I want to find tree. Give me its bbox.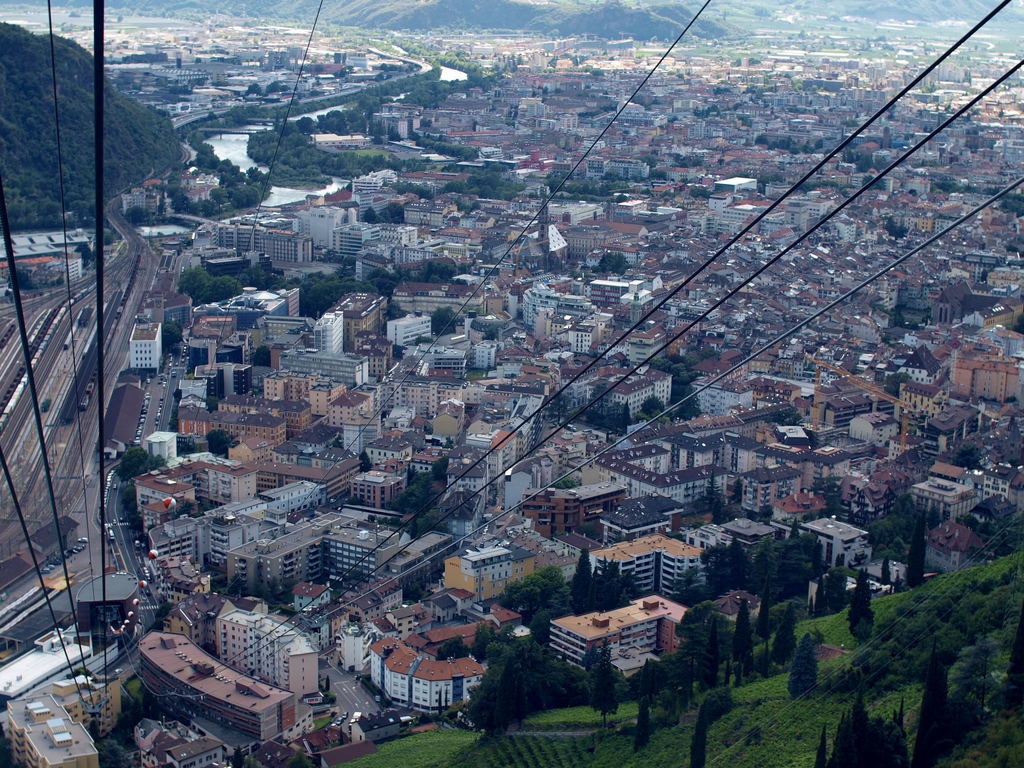
l=679, t=155, r=708, b=173.
